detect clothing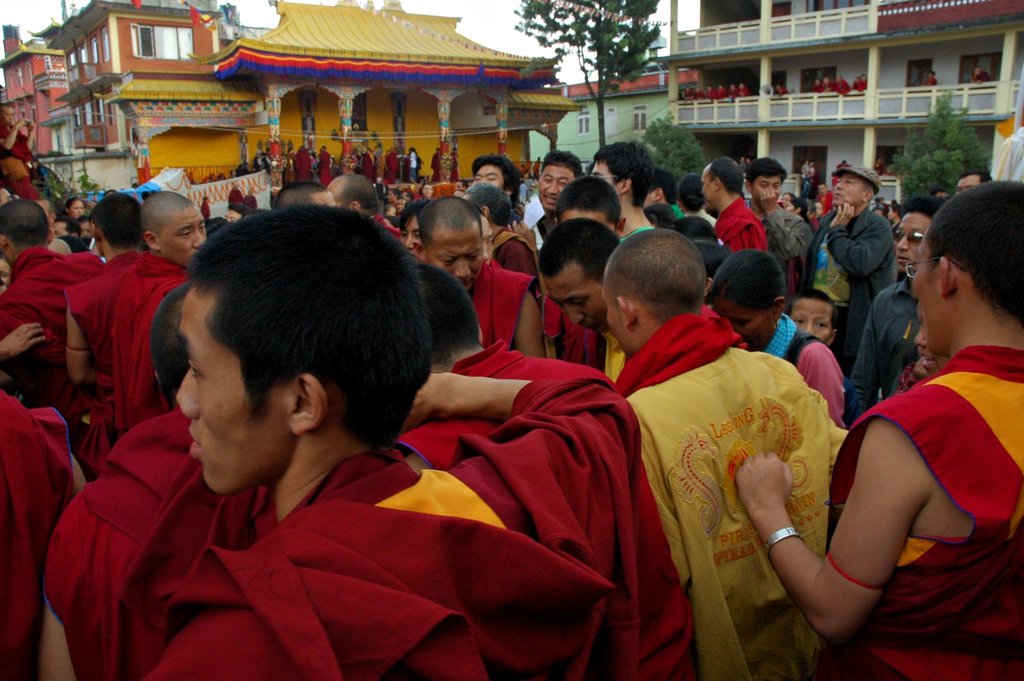
[left=54, top=354, right=647, bottom=679]
